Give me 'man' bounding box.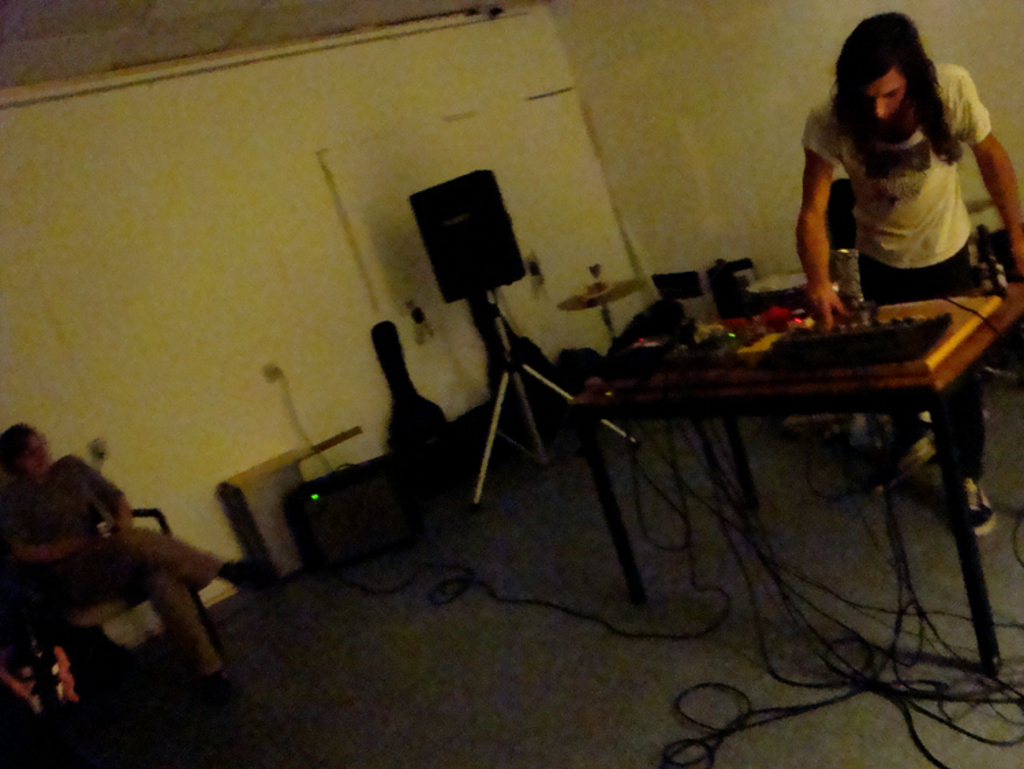
799, 8, 1023, 535.
